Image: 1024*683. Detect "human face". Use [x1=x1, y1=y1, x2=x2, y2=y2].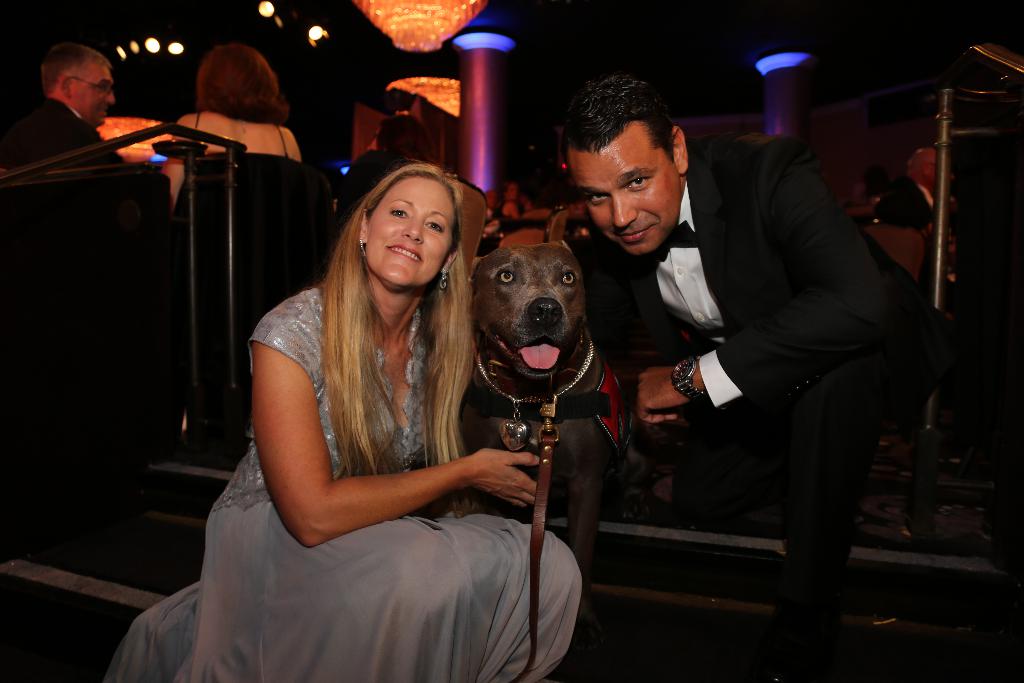
[x1=566, y1=126, x2=680, y2=254].
